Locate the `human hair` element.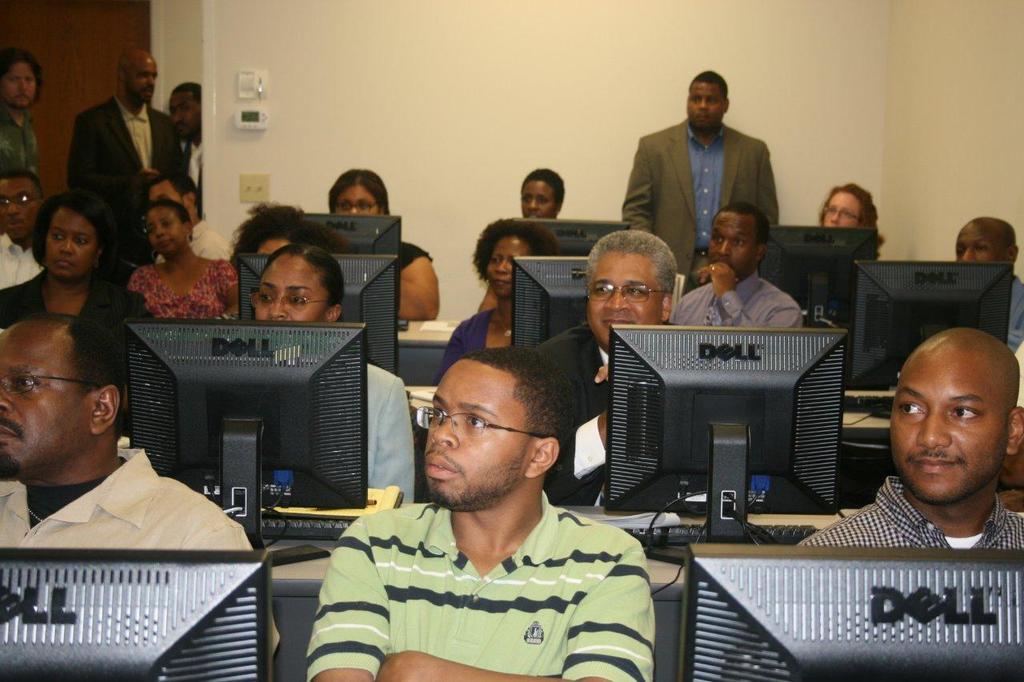
Element bbox: box=[253, 239, 346, 312].
